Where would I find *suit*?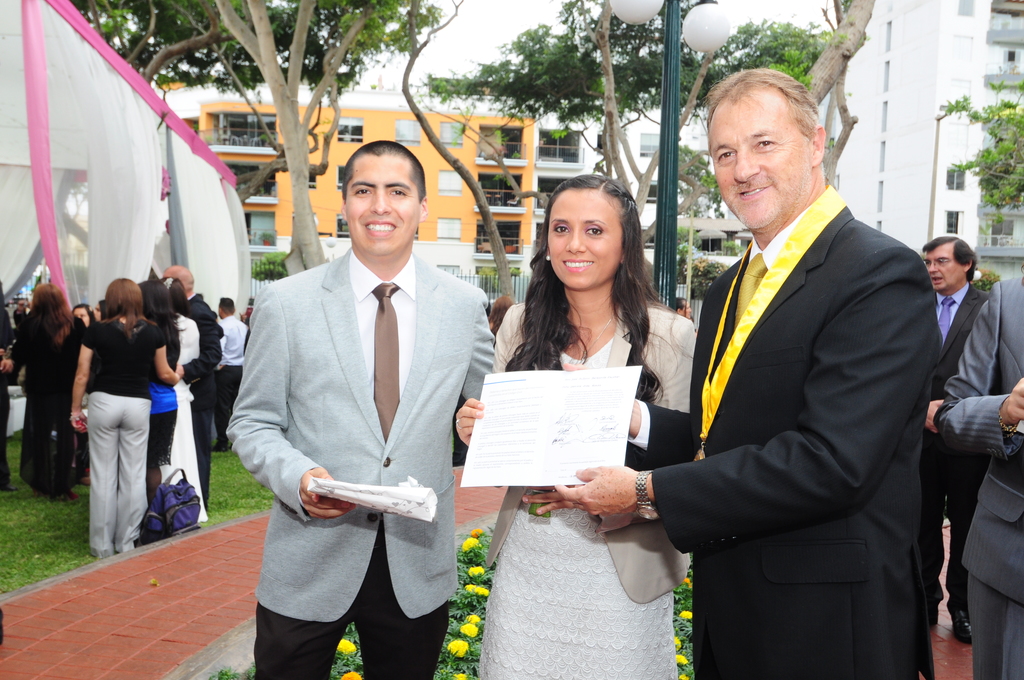
At {"left": 227, "top": 247, "right": 494, "bottom": 679}.
